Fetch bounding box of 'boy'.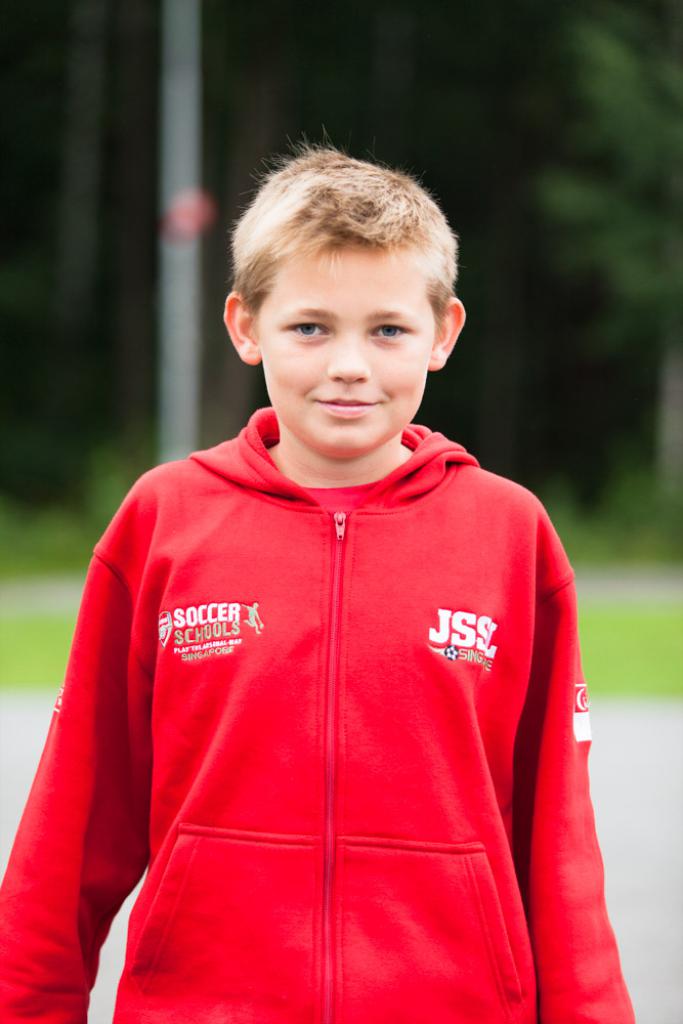
Bbox: 0 129 635 1023.
